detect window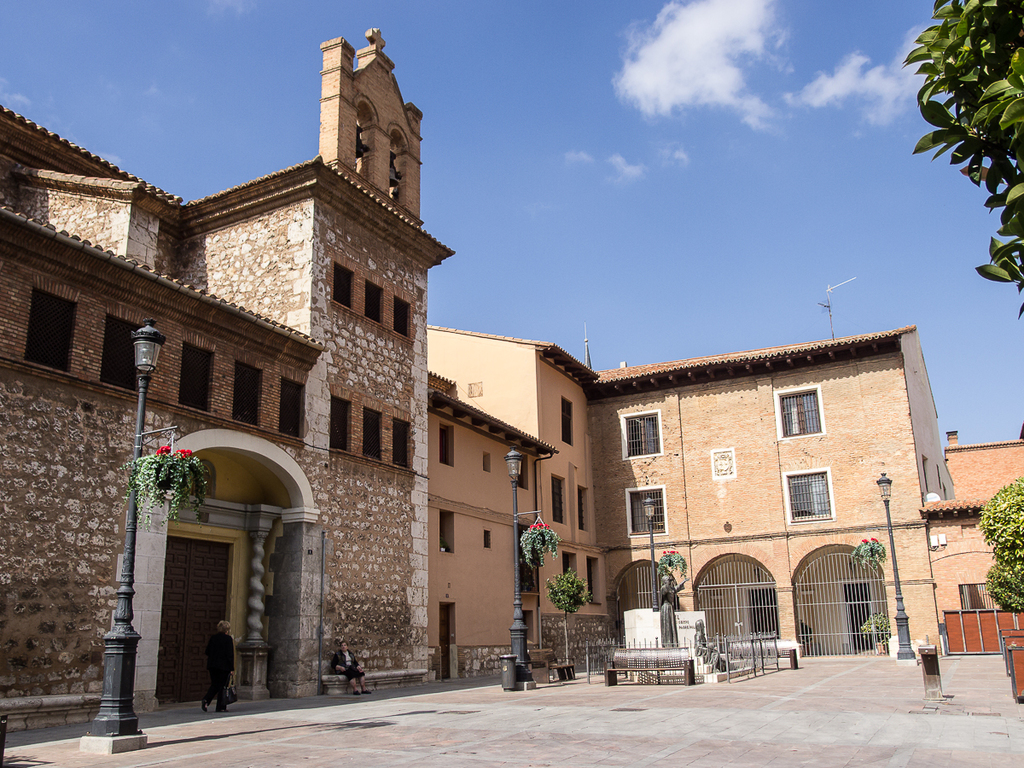
bbox(561, 551, 575, 571)
